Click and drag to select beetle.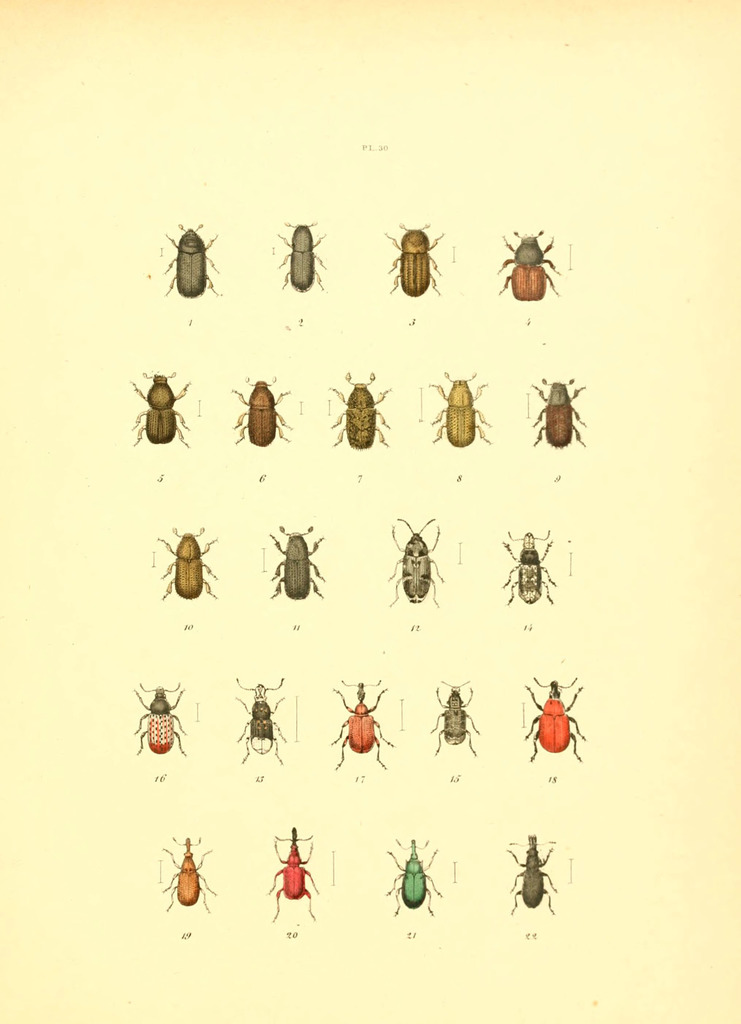
Selection: 132/684/188/764.
